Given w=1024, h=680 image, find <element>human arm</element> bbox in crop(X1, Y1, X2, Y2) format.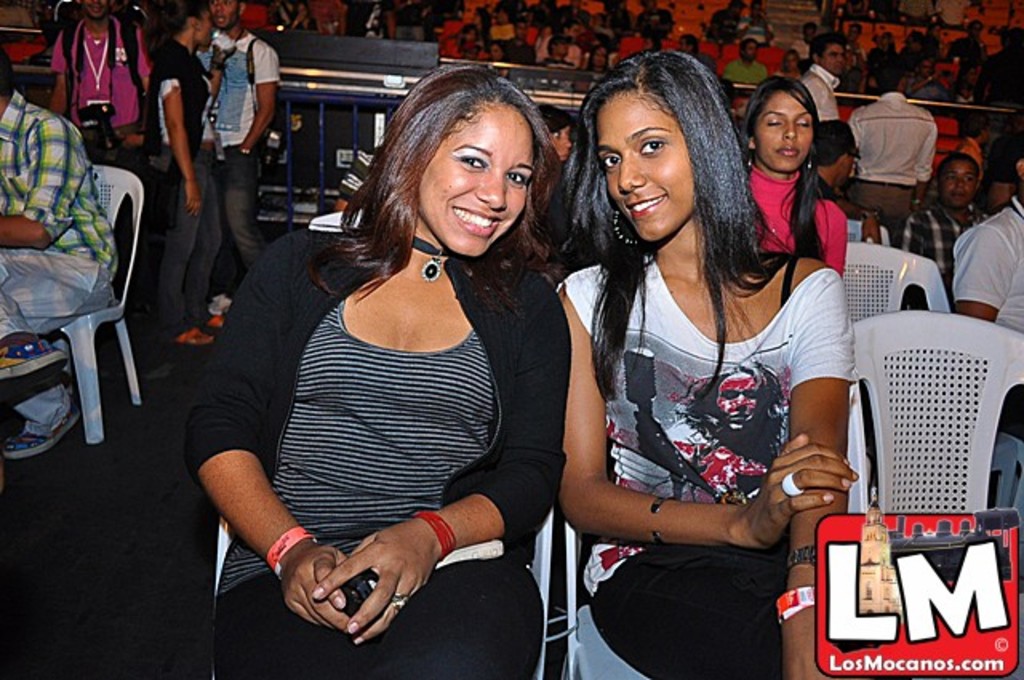
crop(842, 194, 888, 248).
